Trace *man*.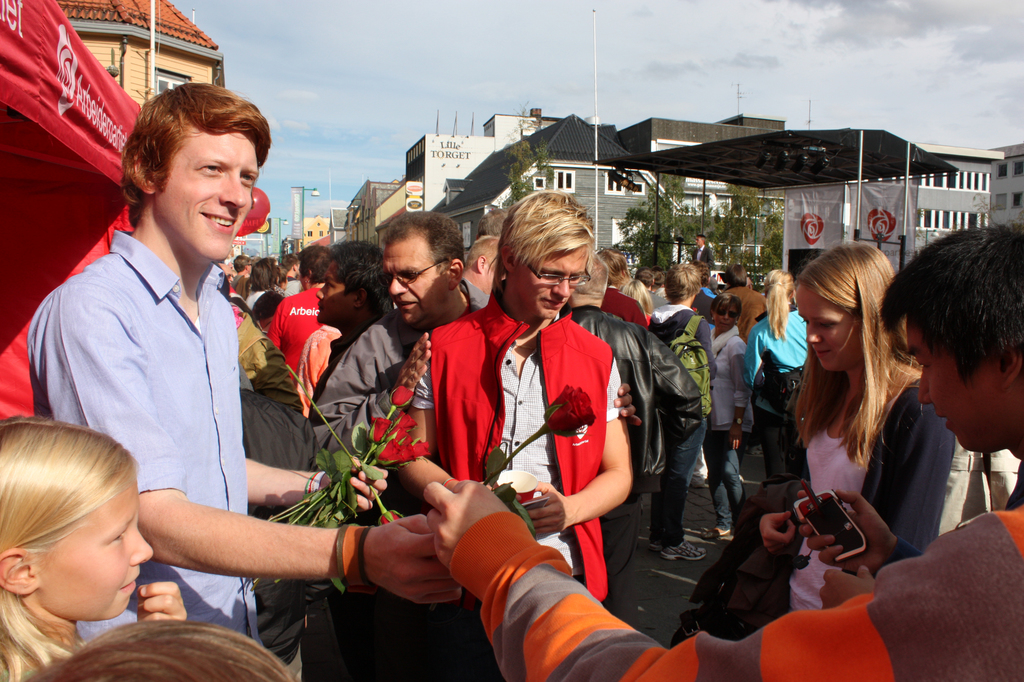
Traced to left=25, top=77, right=454, bottom=676.
